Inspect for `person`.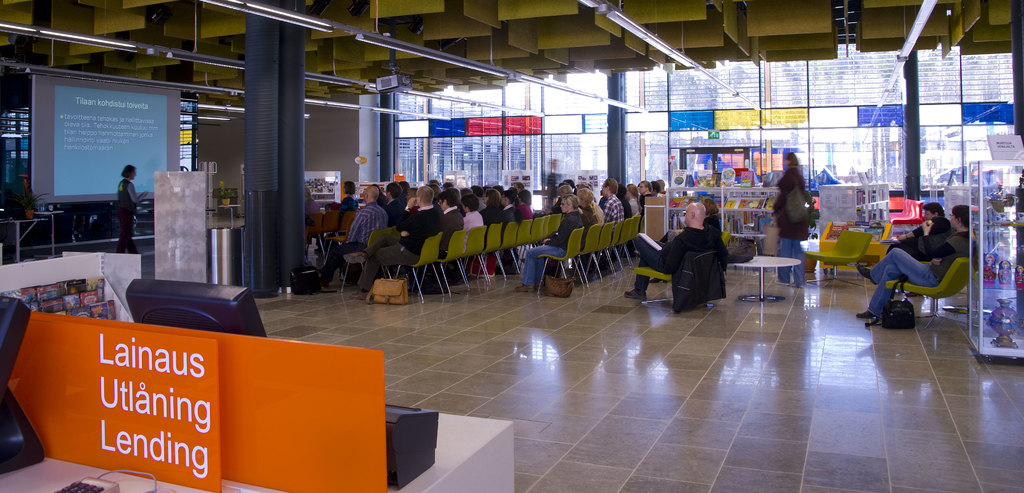
Inspection: locate(111, 166, 149, 255).
